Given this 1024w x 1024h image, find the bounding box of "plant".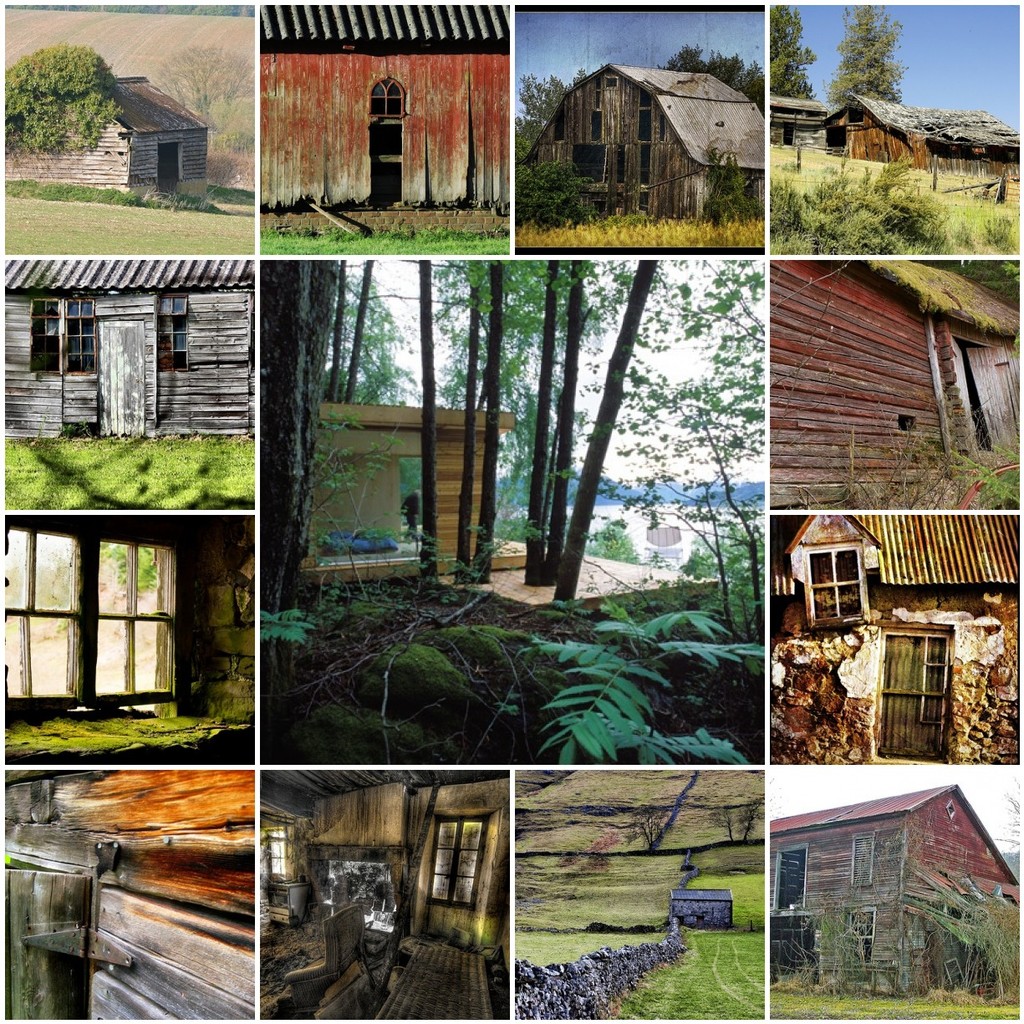
55:617:71:631.
